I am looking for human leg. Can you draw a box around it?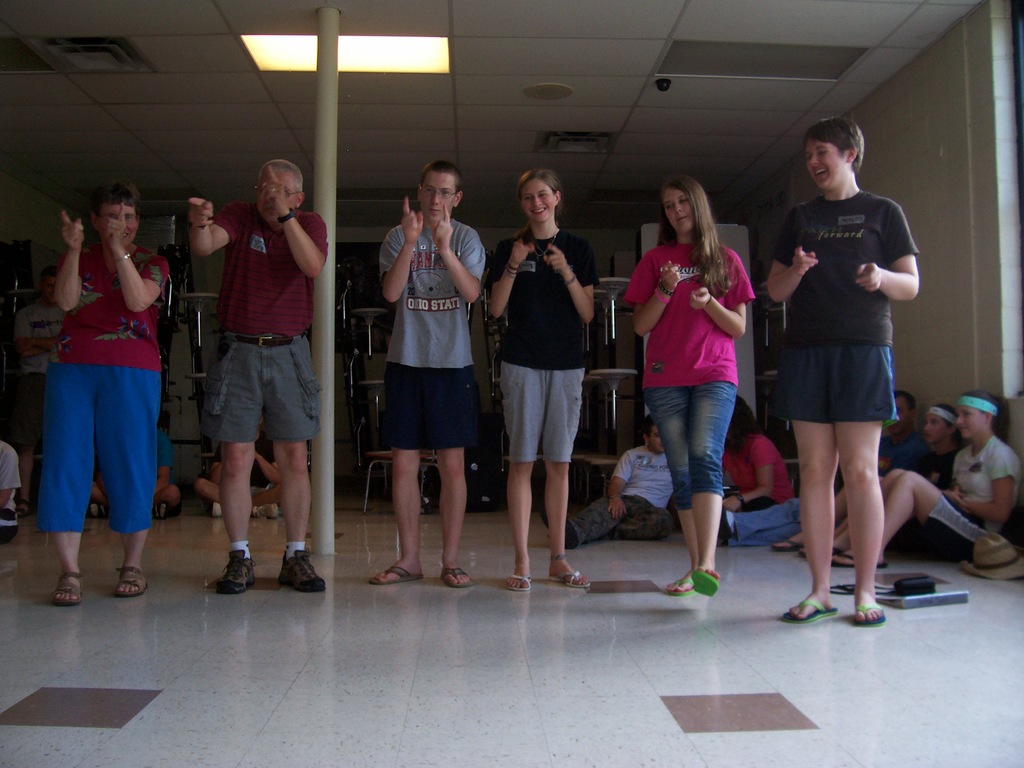
Sure, the bounding box is <region>691, 357, 735, 578</region>.
